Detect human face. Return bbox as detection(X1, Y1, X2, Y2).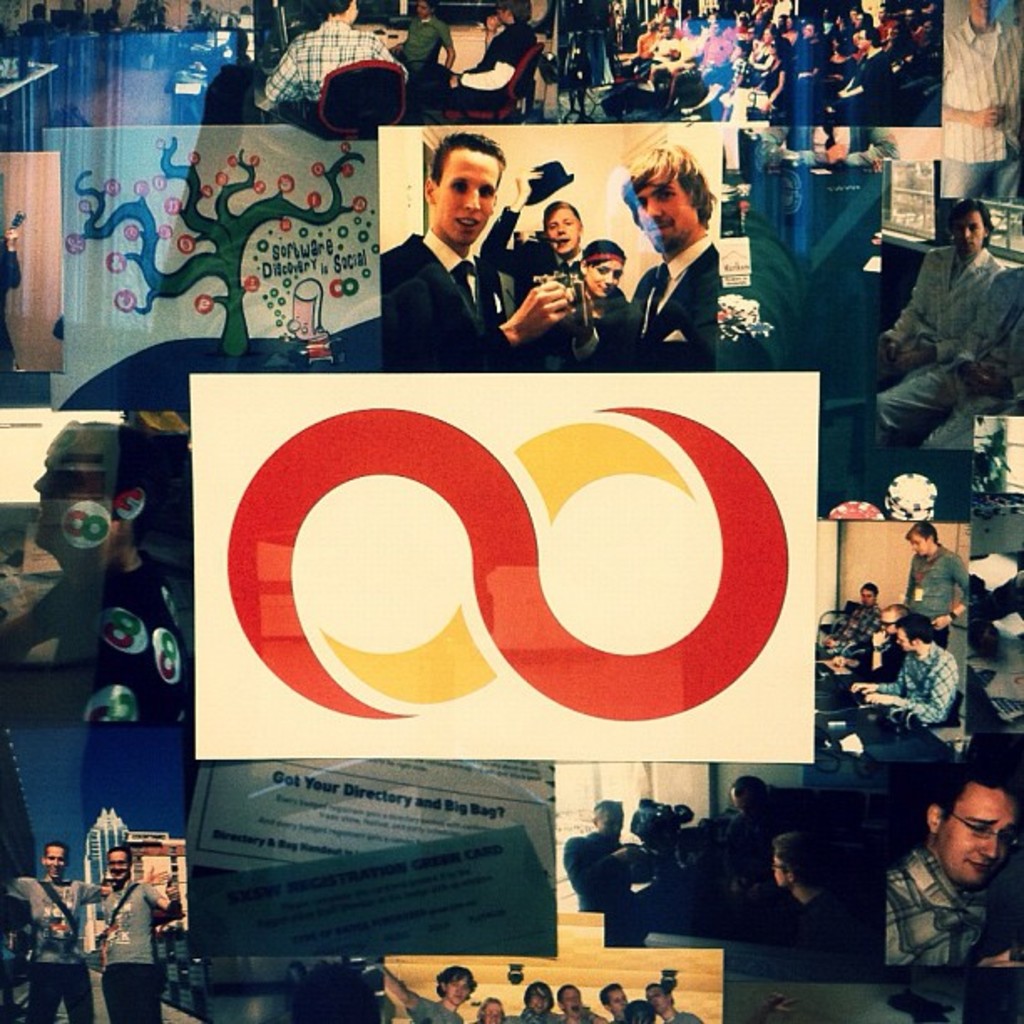
detection(587, 258, 619, 294).
